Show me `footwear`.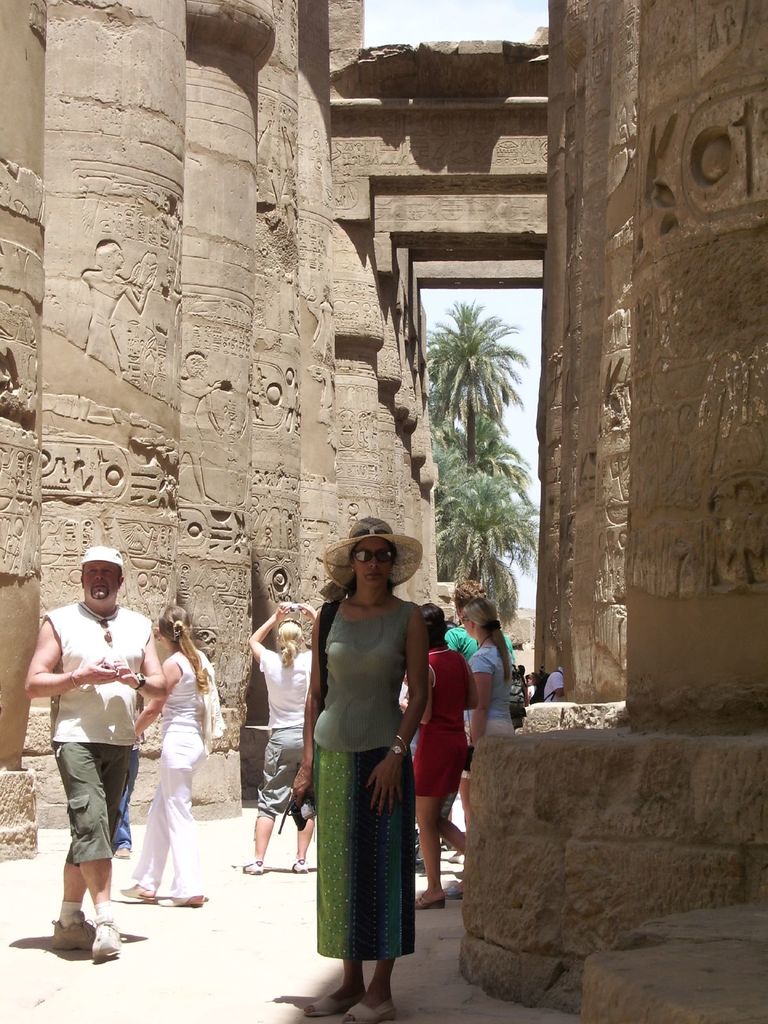
`footwear` is here: 335,1001,393,1022.
